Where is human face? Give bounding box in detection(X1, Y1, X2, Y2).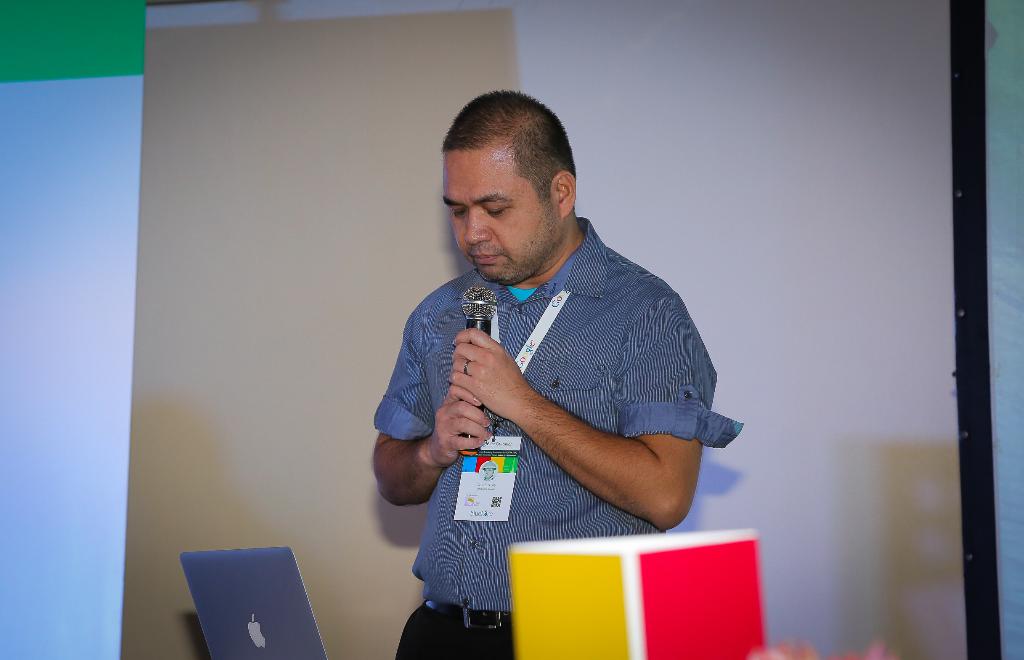
detection(444, 145, 563, 285).
